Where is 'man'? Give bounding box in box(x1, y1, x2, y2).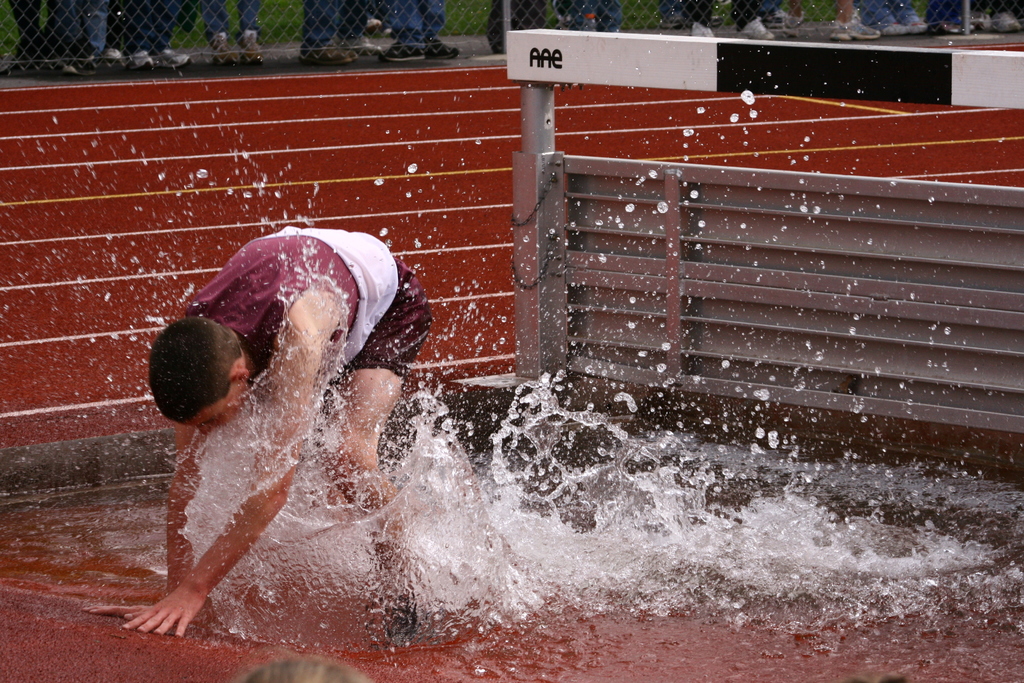
box(86, 227, 440, 649).
